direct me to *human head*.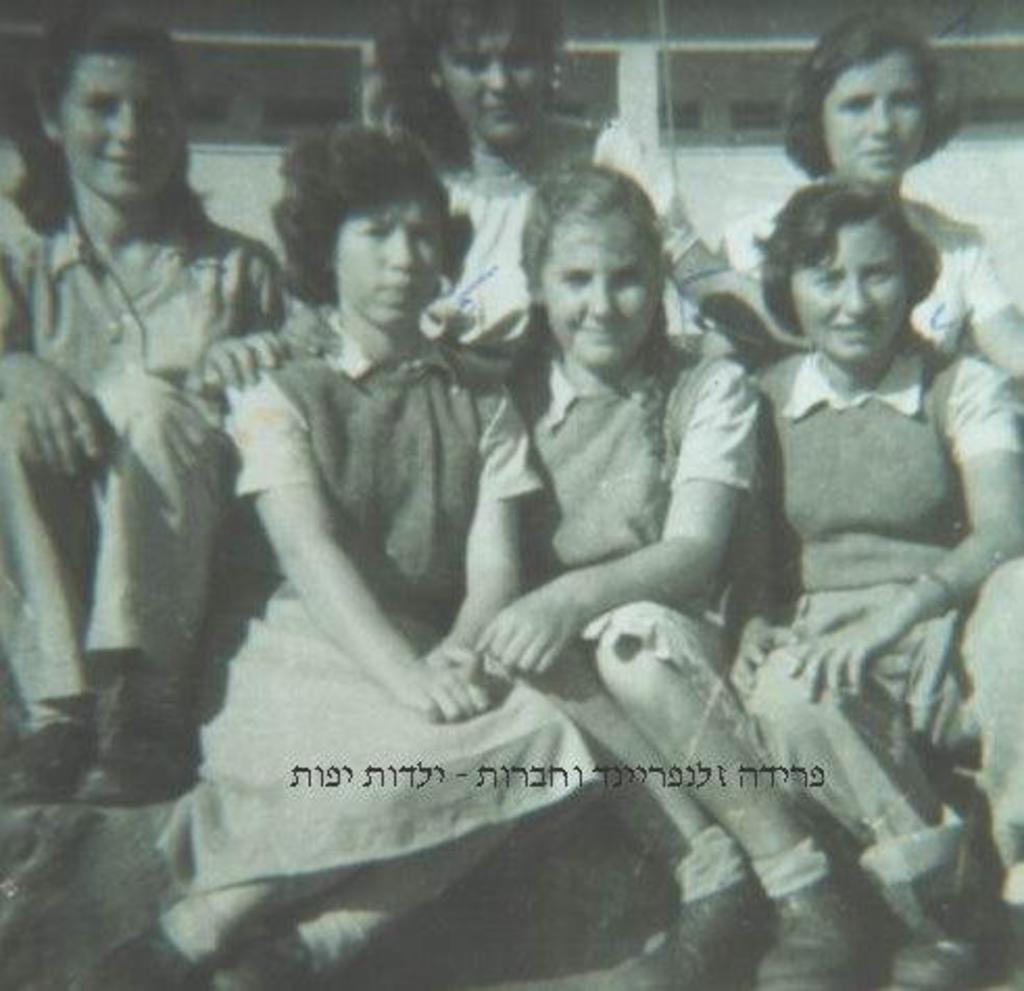
Direction: x1=759 y1=177 x2=920 y2=363.
